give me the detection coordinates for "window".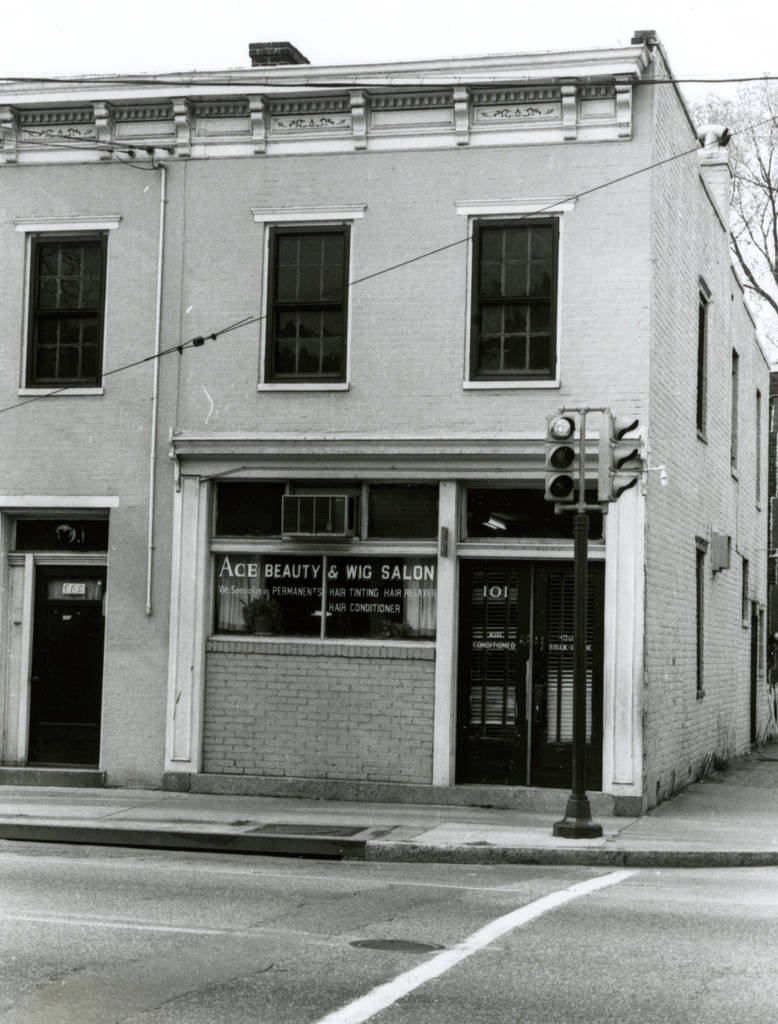
(464,188,569,385).
